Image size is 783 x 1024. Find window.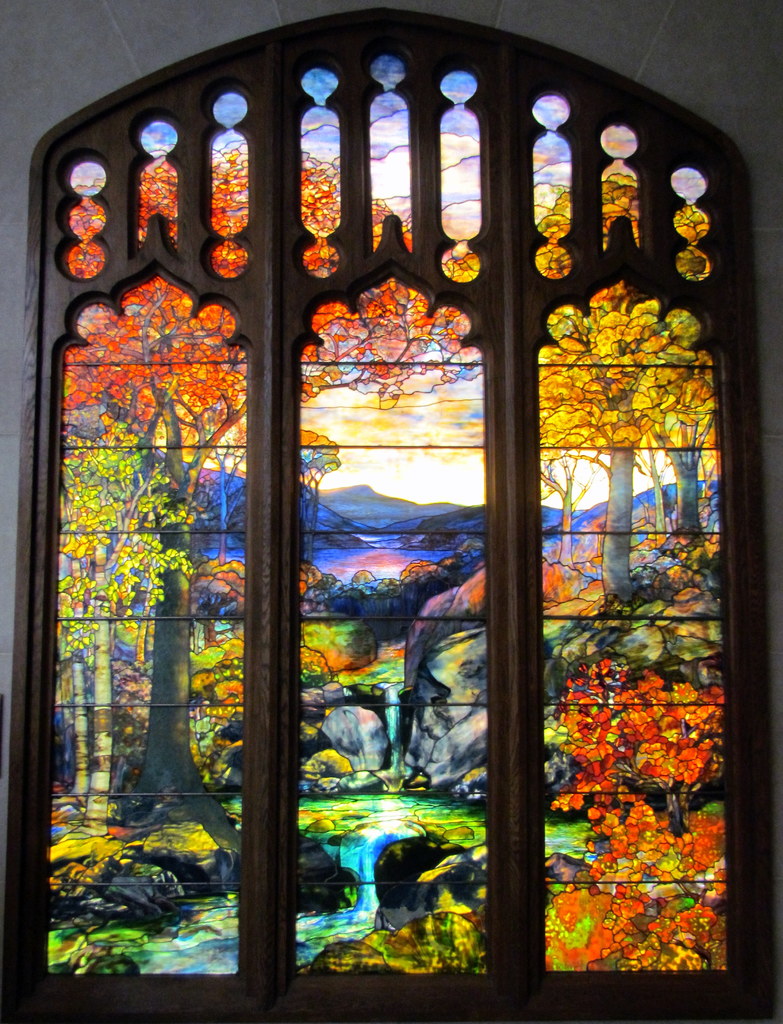
box=[5, 0, 782, 1023].
